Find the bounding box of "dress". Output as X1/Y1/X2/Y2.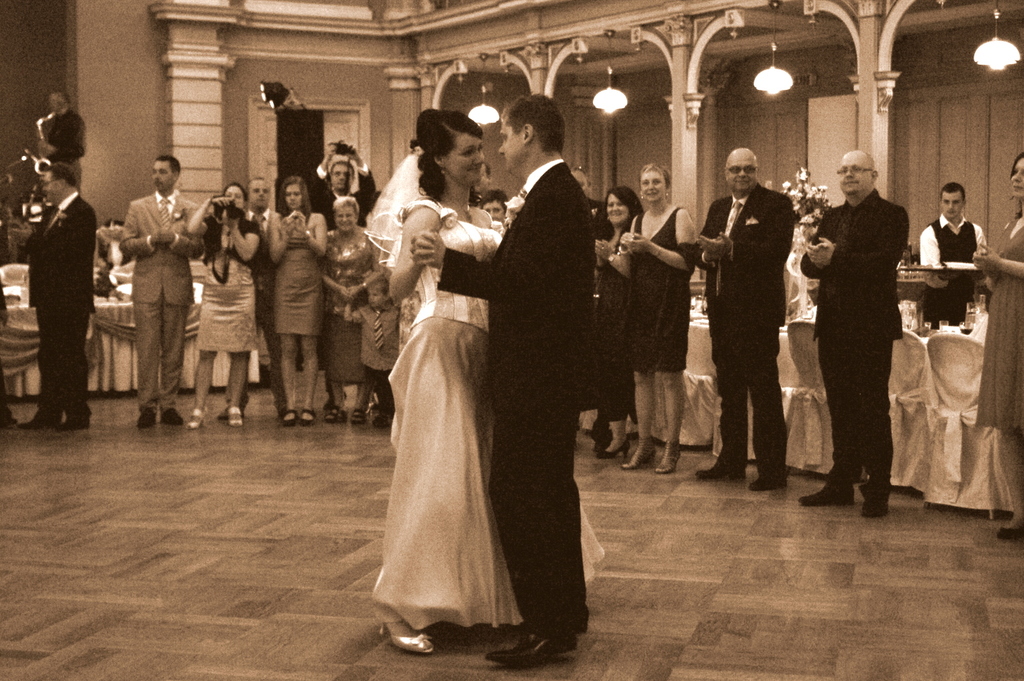
628/207/688/373.
